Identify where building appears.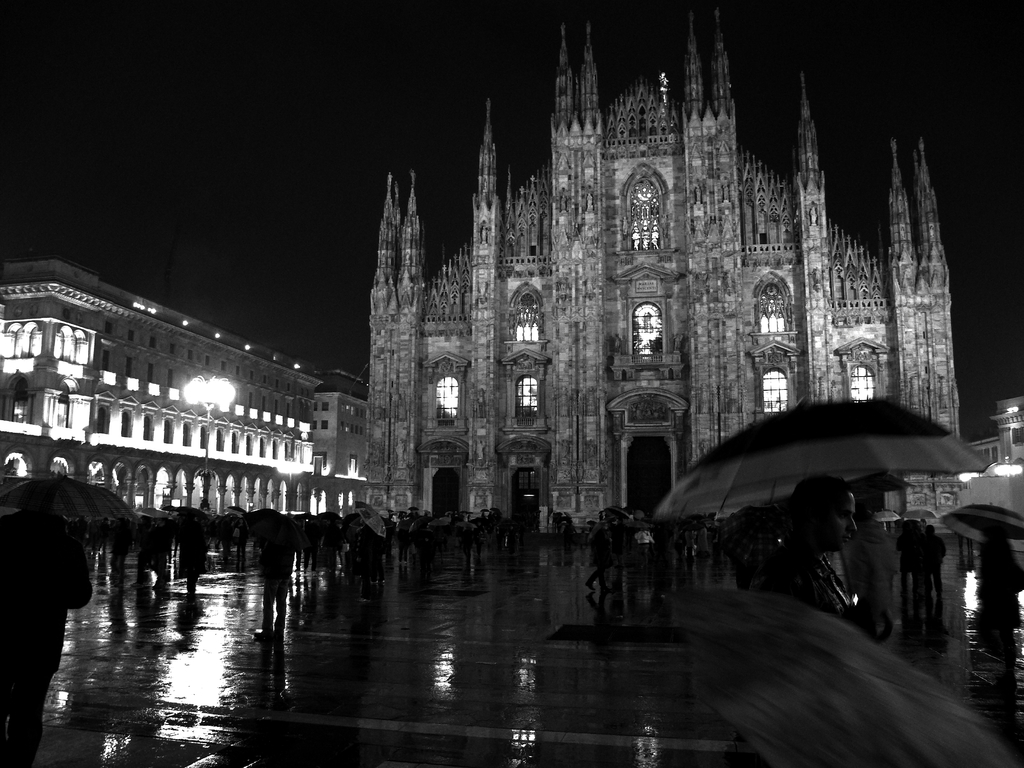
Appears at select_region(0, 0, 1023, 767).
